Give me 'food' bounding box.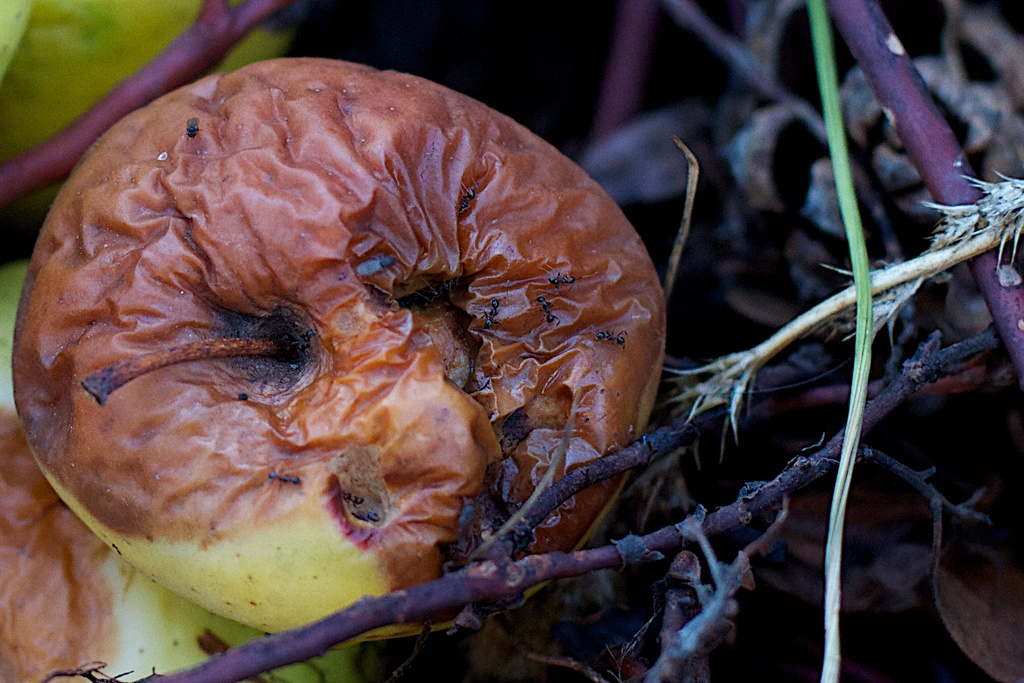
x1=83 y1=109 x2=724 y2=600.
